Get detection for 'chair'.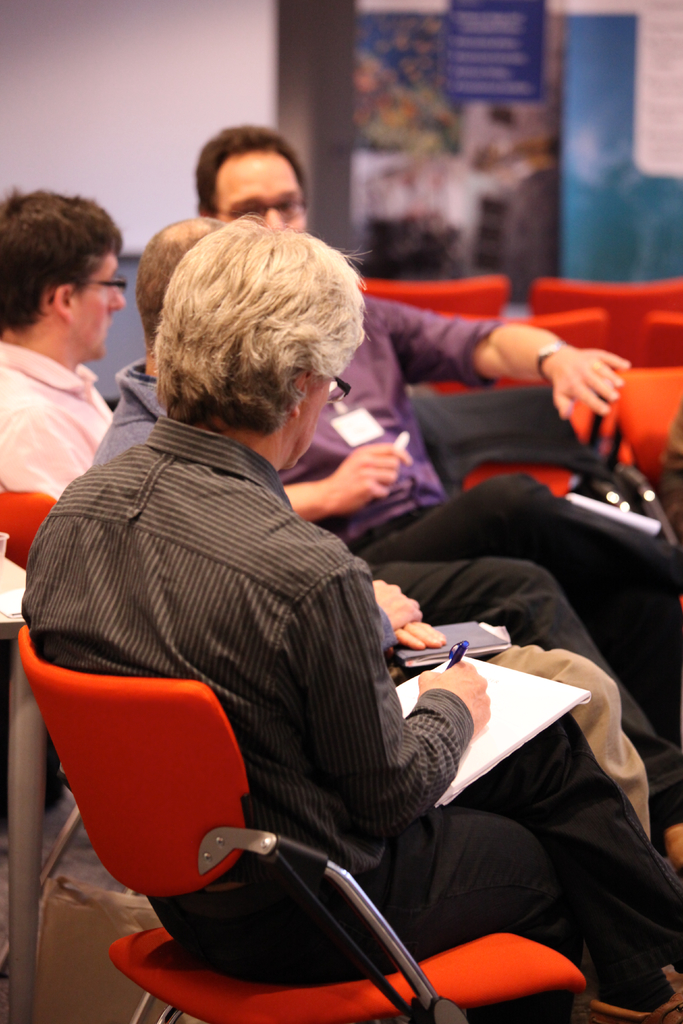
Detection: l=579, t=356, r=682, b=554.
